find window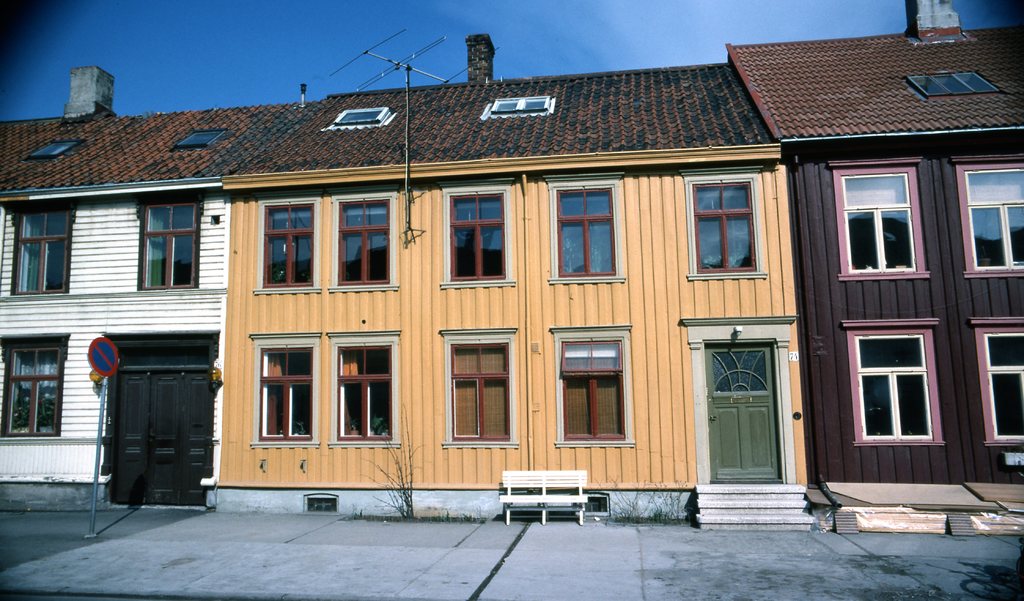
<region>337, 342, 395, 442</region>
